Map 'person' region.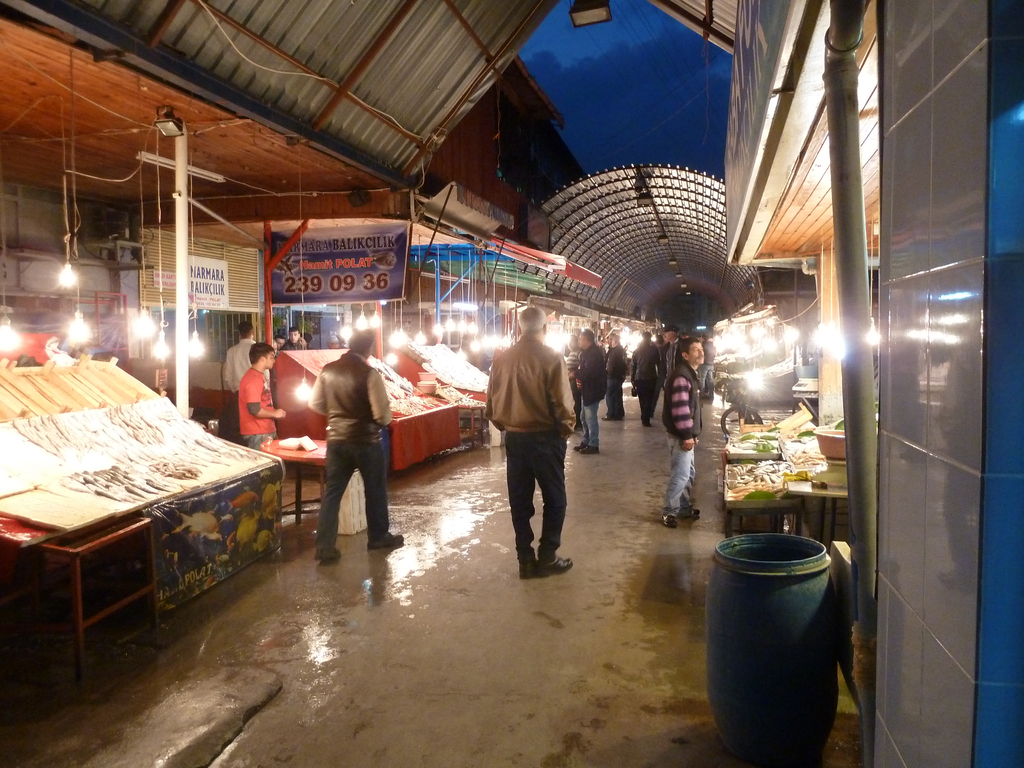
Mapped to 482, 299, 575, 588.
